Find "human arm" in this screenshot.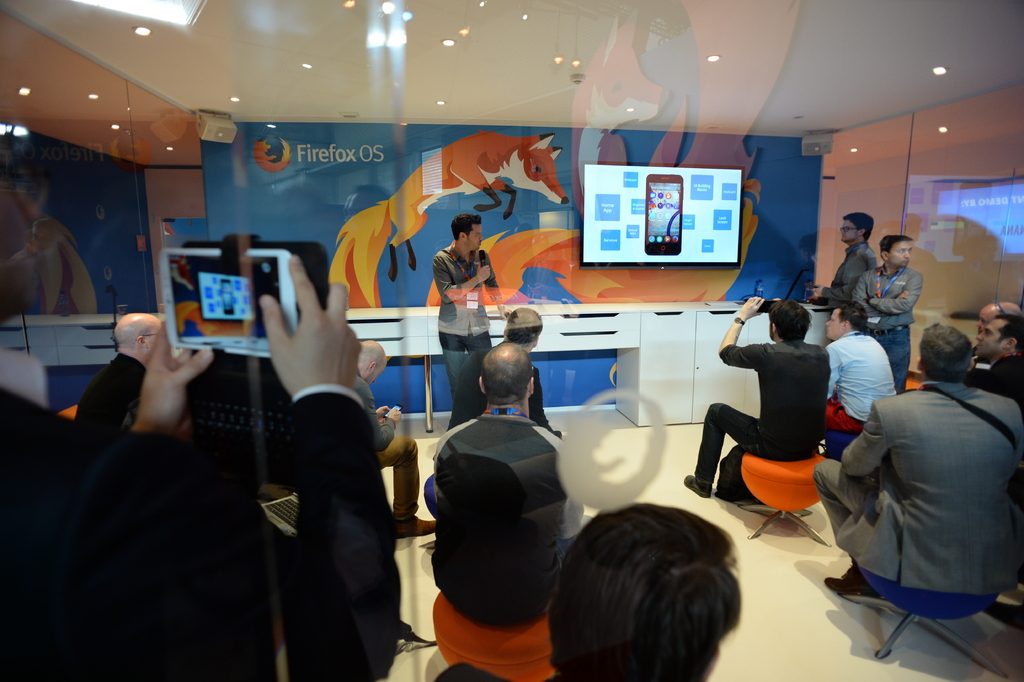
The bounding box for "human arm" is locate(811, 247, 873, 299).
